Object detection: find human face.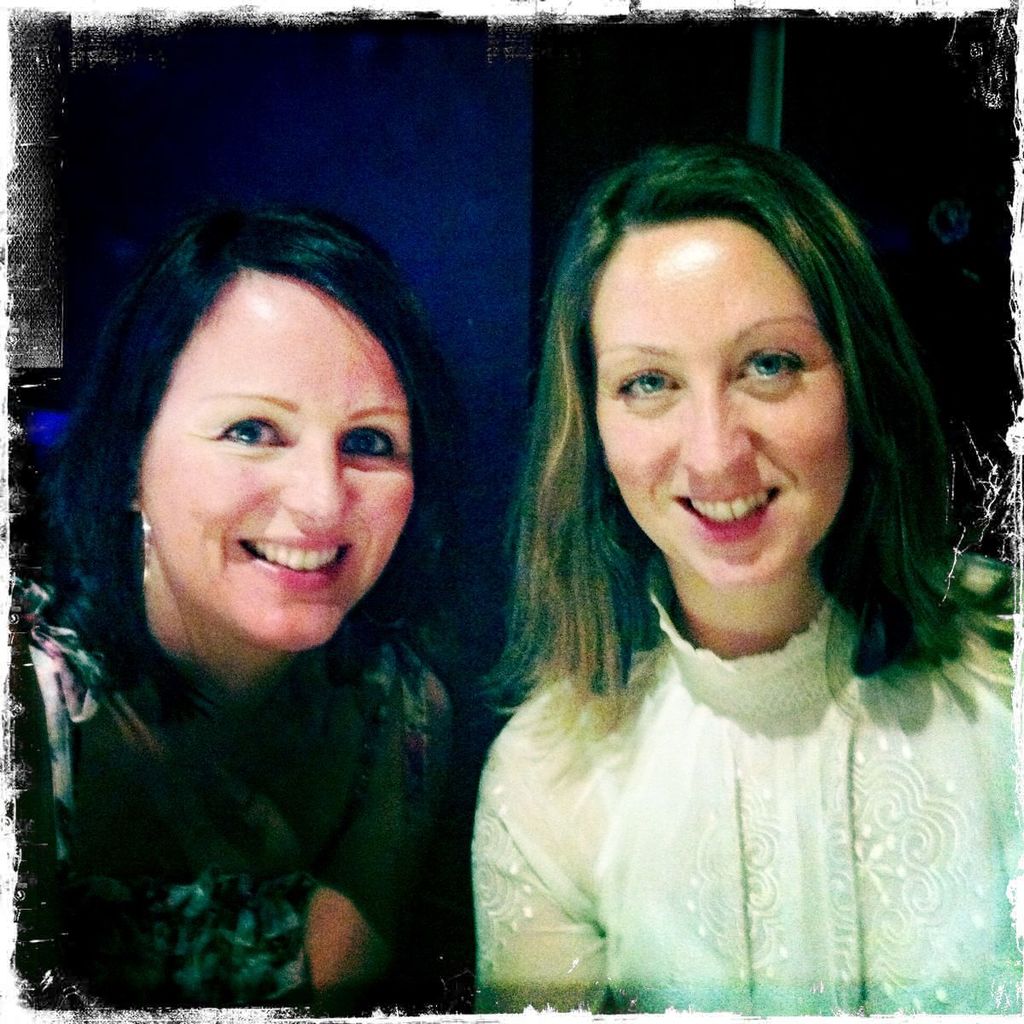
590 216 851 590.
